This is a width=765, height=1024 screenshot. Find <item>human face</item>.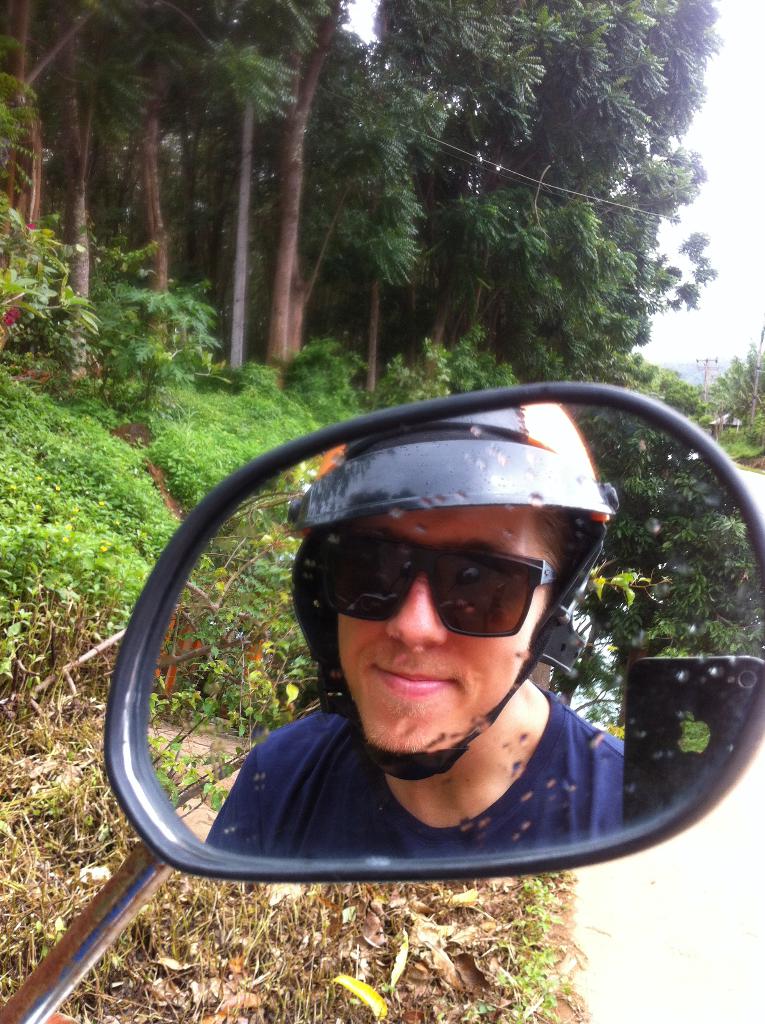
Bounding box: Rect(336, 509, 567, 753).
